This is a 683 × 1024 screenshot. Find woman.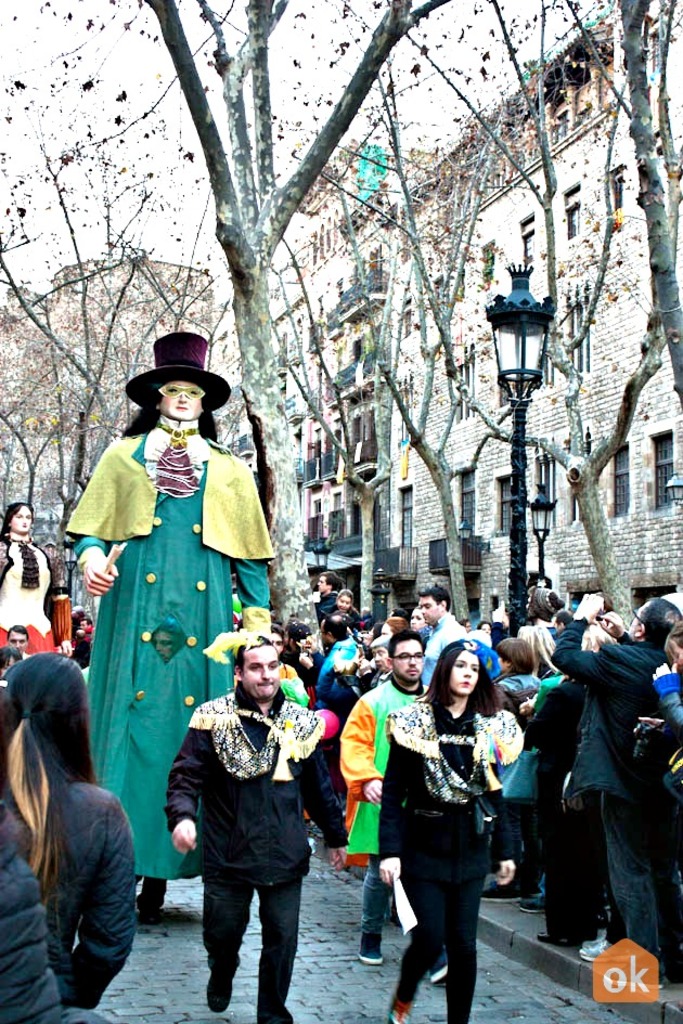
Bounding box: (x1=0, y1=504, x2=49, y2=650).
